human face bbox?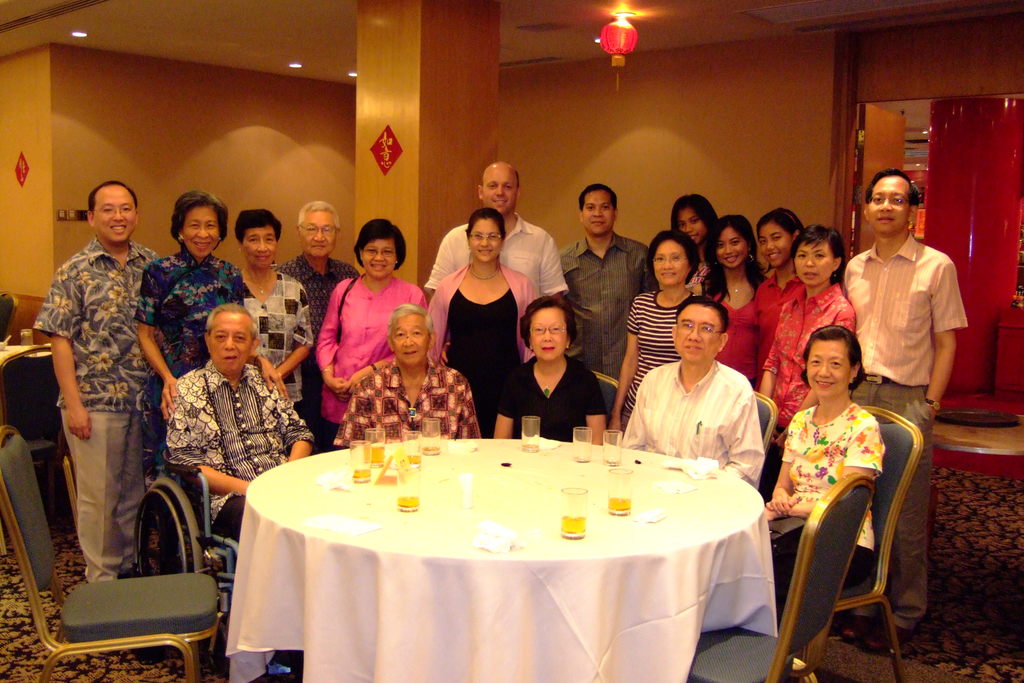
<region>89, 181, 136, 245</region>
